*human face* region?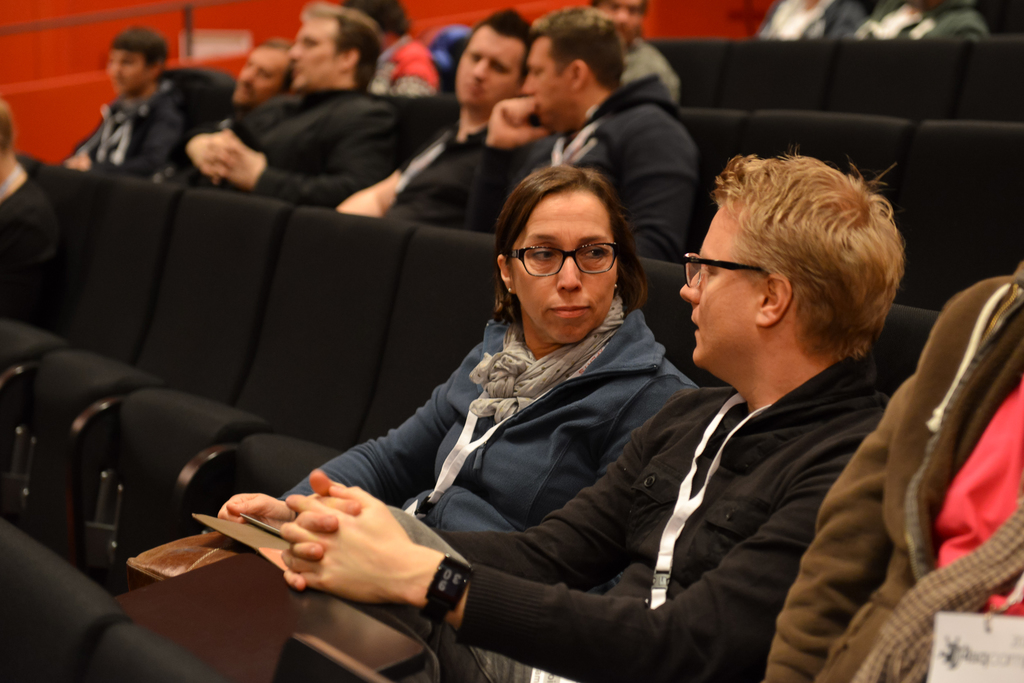
(508,194,616,342)
